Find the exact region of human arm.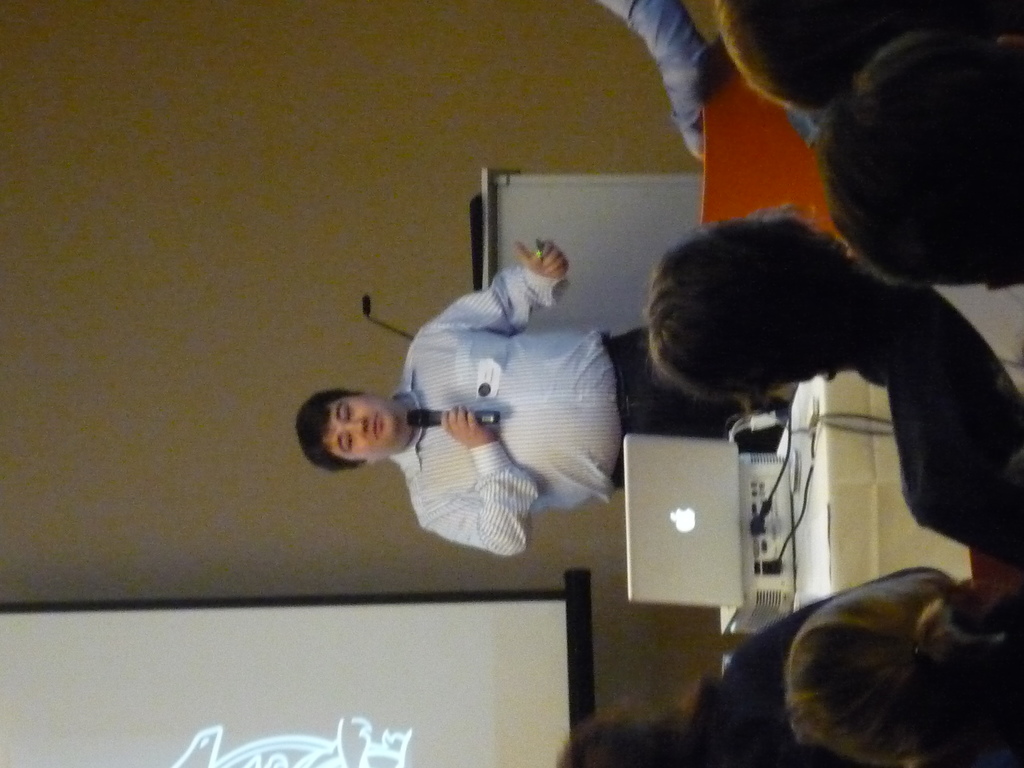
Exact region: [x1=416, y1=240, x2=571, y2=335].
